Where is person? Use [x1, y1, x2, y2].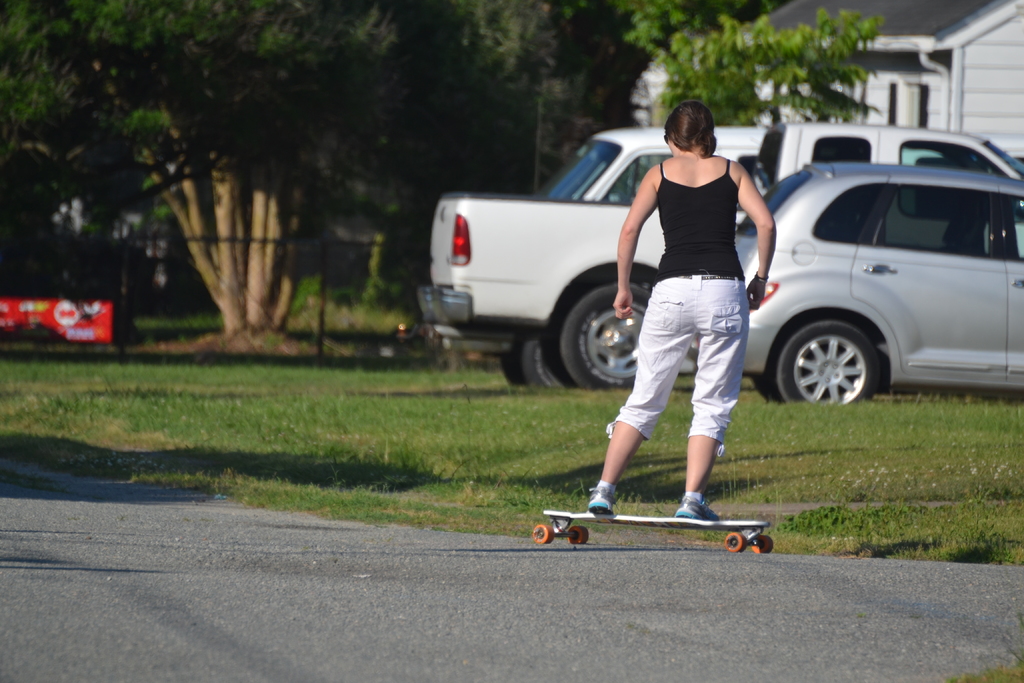
[585, 92, 779, 518].
